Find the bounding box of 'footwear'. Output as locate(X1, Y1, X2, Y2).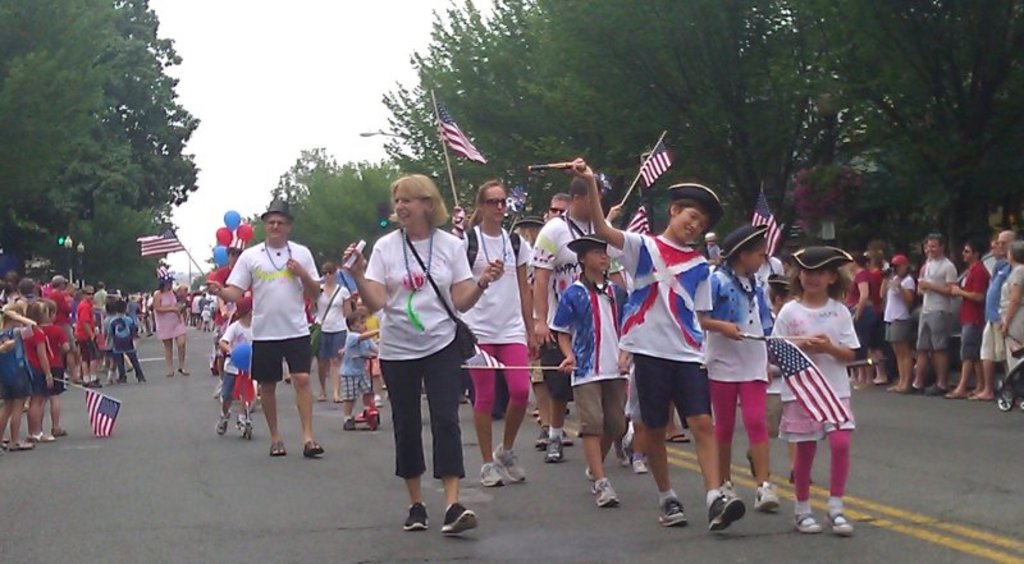
locate(494, 441, 522, 482).
